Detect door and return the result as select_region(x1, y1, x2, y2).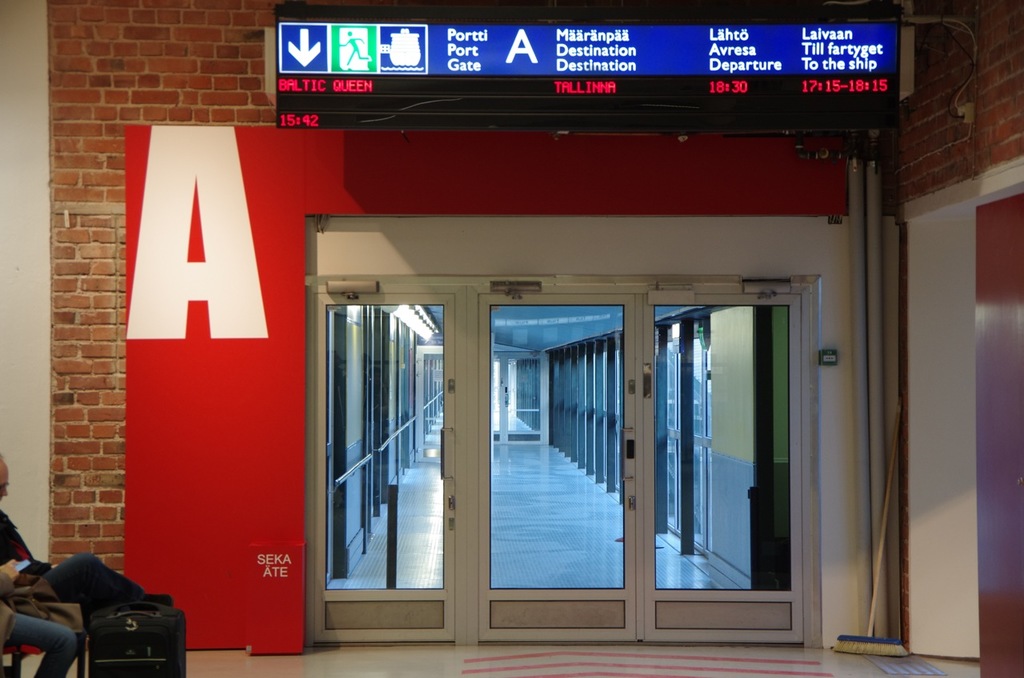
select_region(642, 288, 808, 645).
